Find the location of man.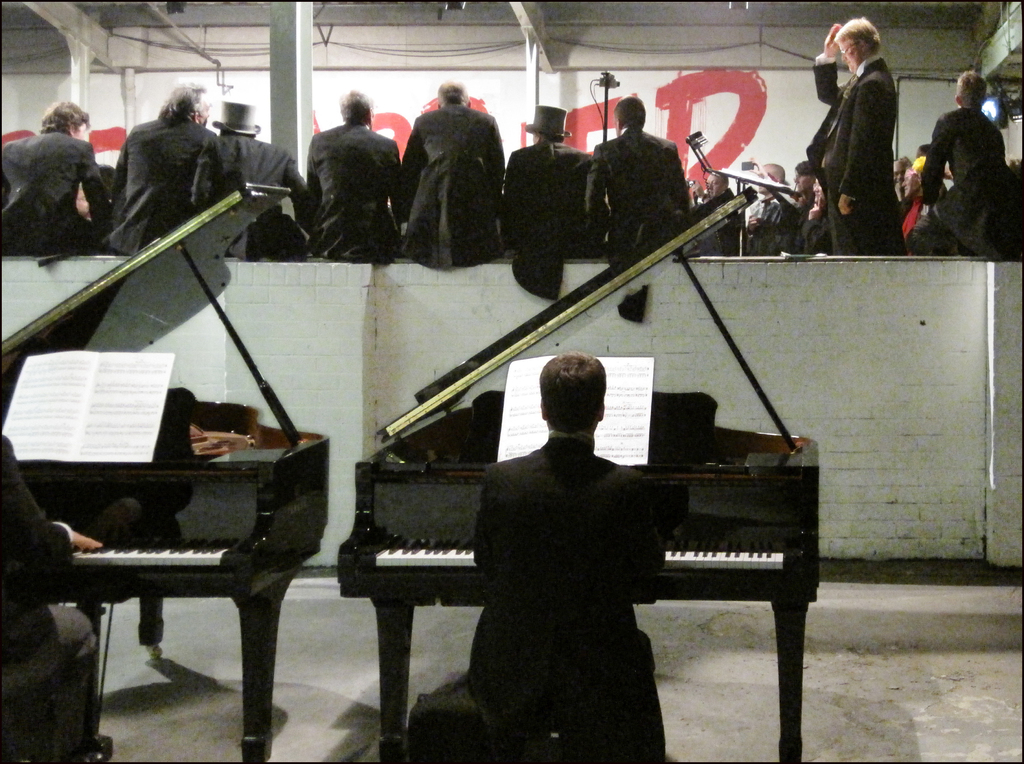
Location: bbox(193, 101, 317, 259).
